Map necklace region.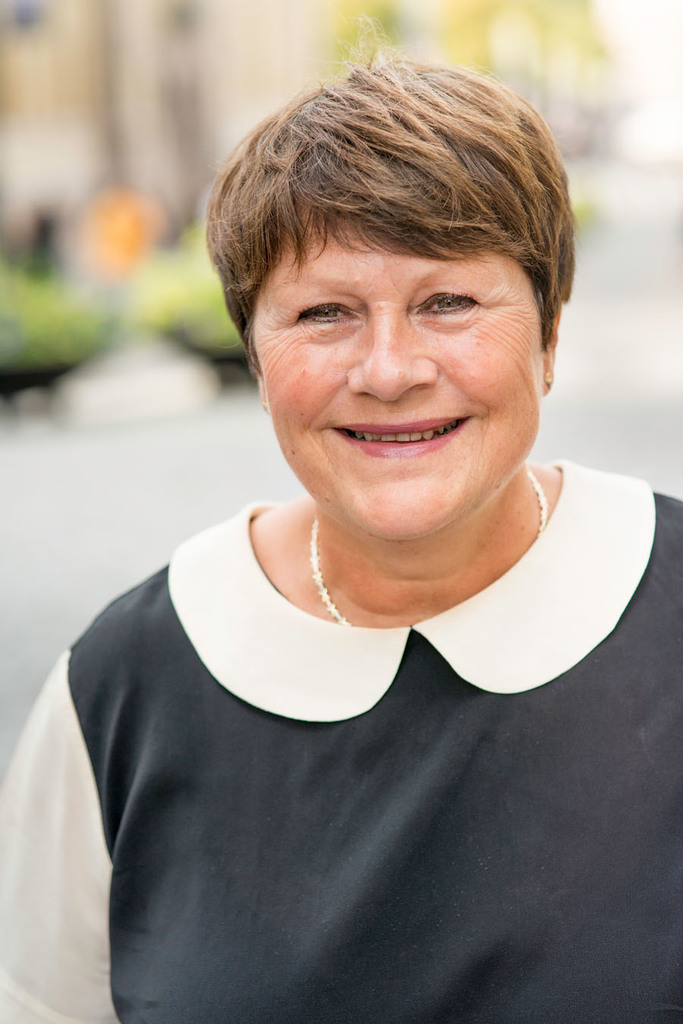
Mapped to 313,464,550,629.
